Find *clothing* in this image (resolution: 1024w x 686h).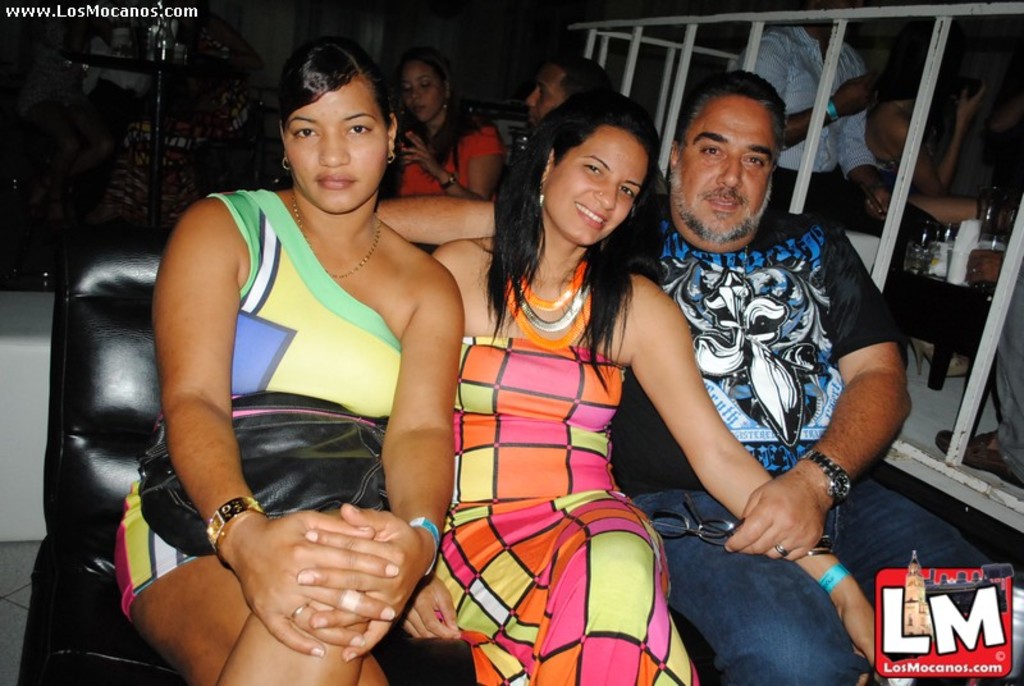
x1=431 y1=343 x2=698 y2=685.
